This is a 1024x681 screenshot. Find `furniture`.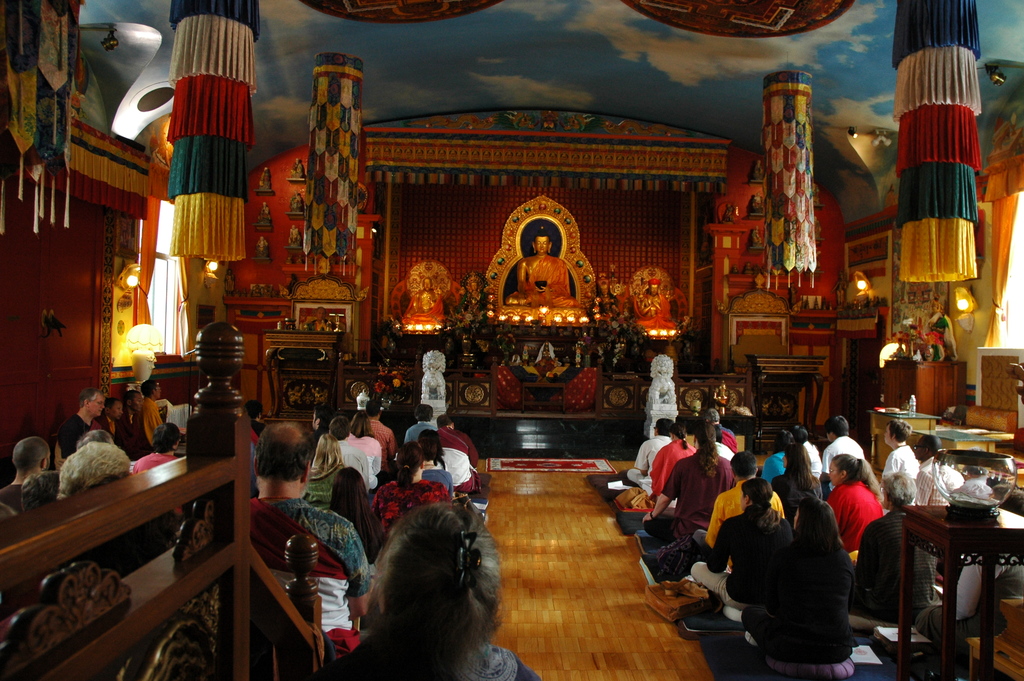
Bounding box: <box>744,350,831,452</box>.
